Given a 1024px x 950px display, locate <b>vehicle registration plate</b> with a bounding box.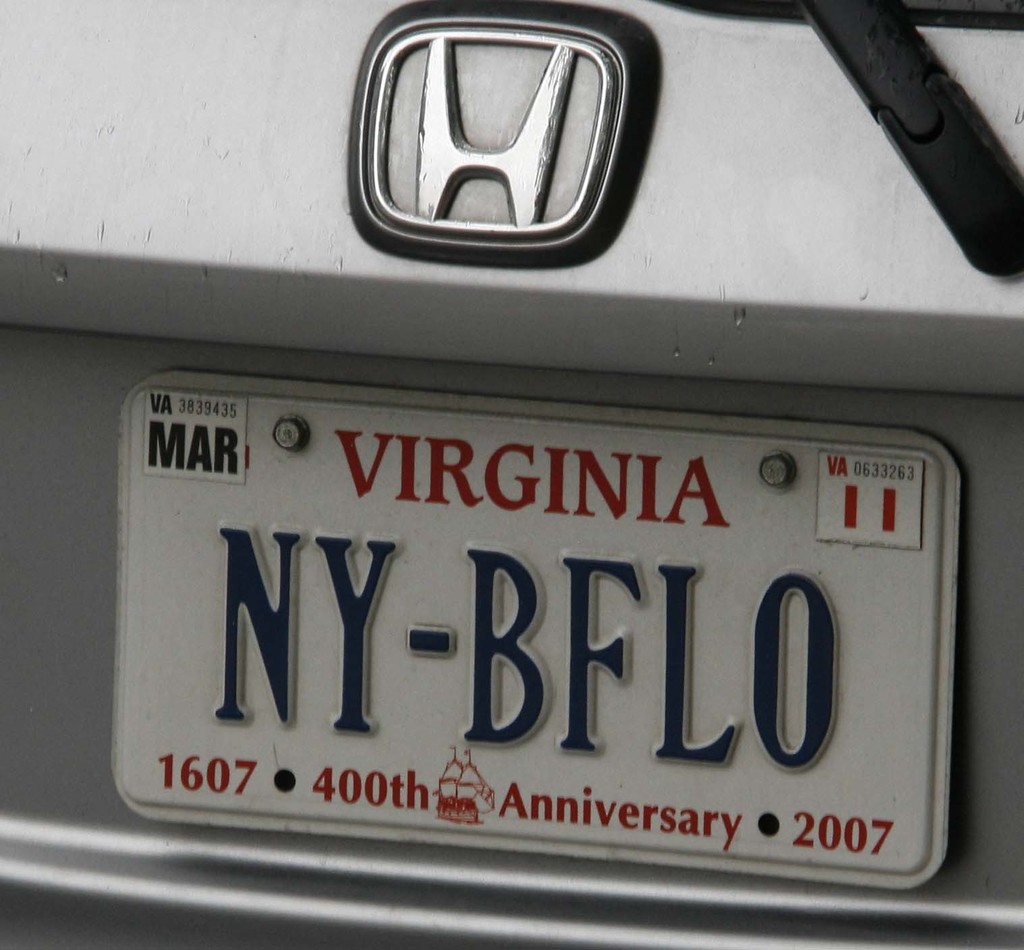
Located: 109/368/964/893.
